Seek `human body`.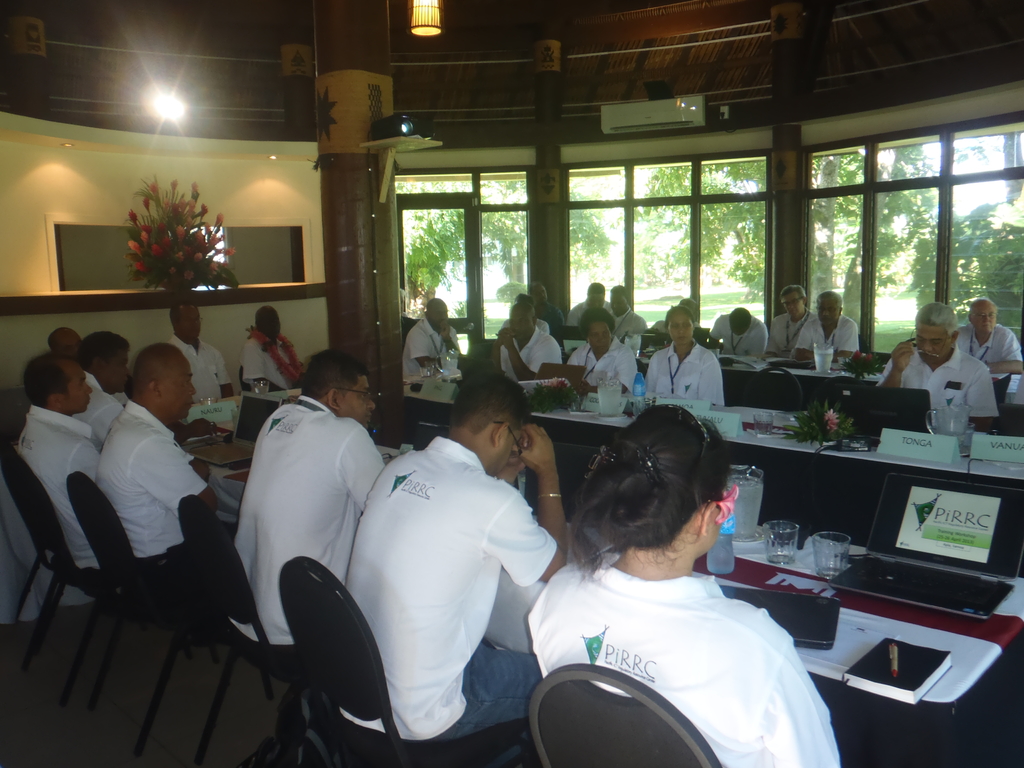
564/310/647/404.
